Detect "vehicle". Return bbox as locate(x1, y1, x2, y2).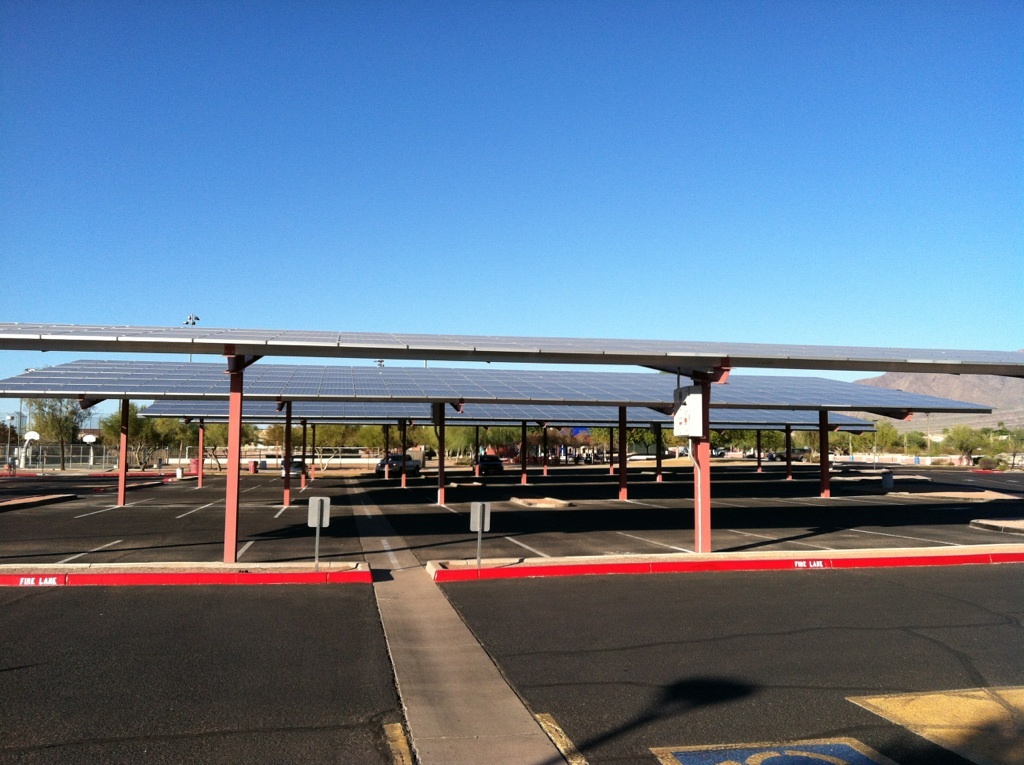
locate(281, 458, 305, 479).
